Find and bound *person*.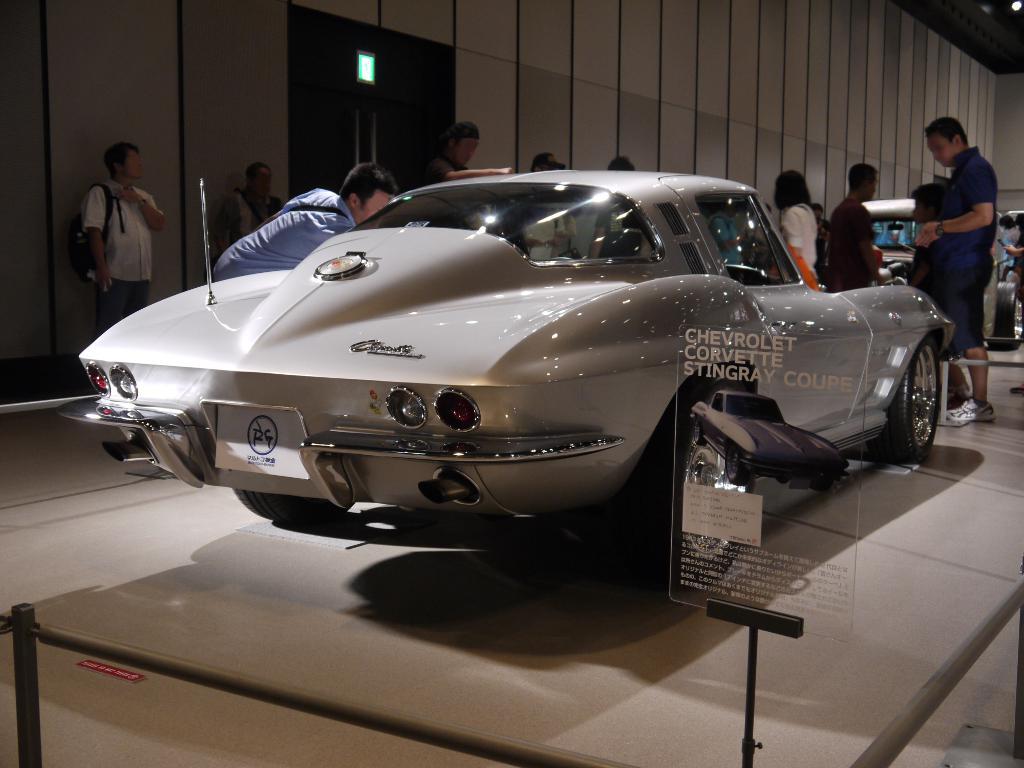
Bound: [78, 138, 170, 331].
